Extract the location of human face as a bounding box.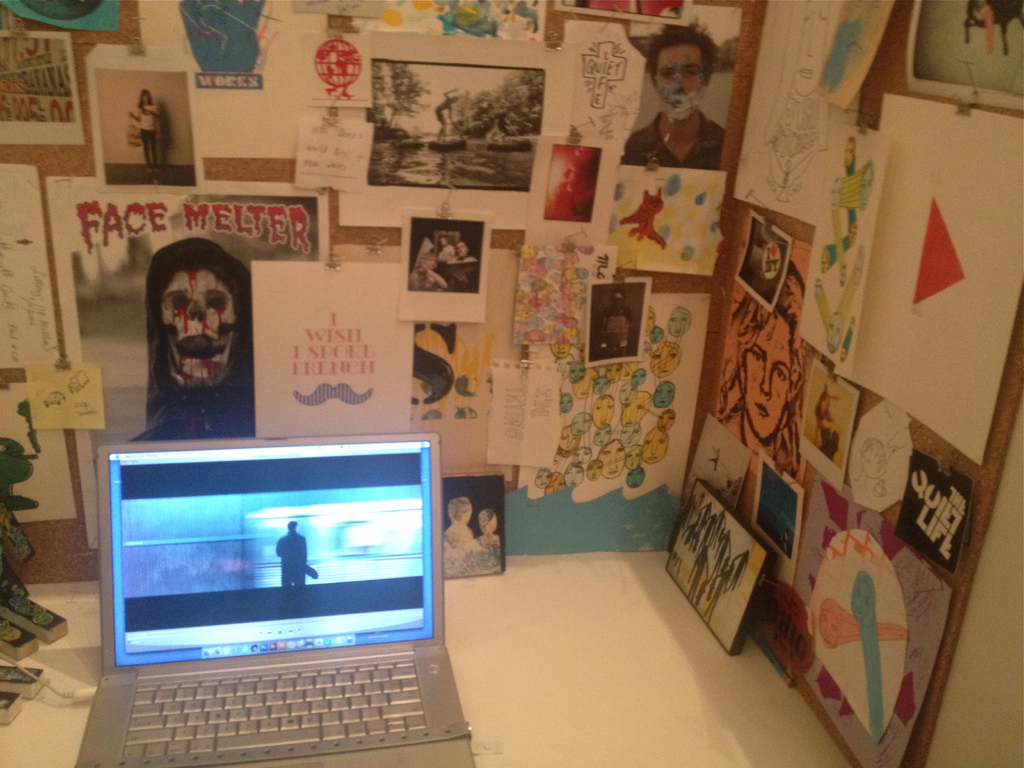
[861,443,888,479].
